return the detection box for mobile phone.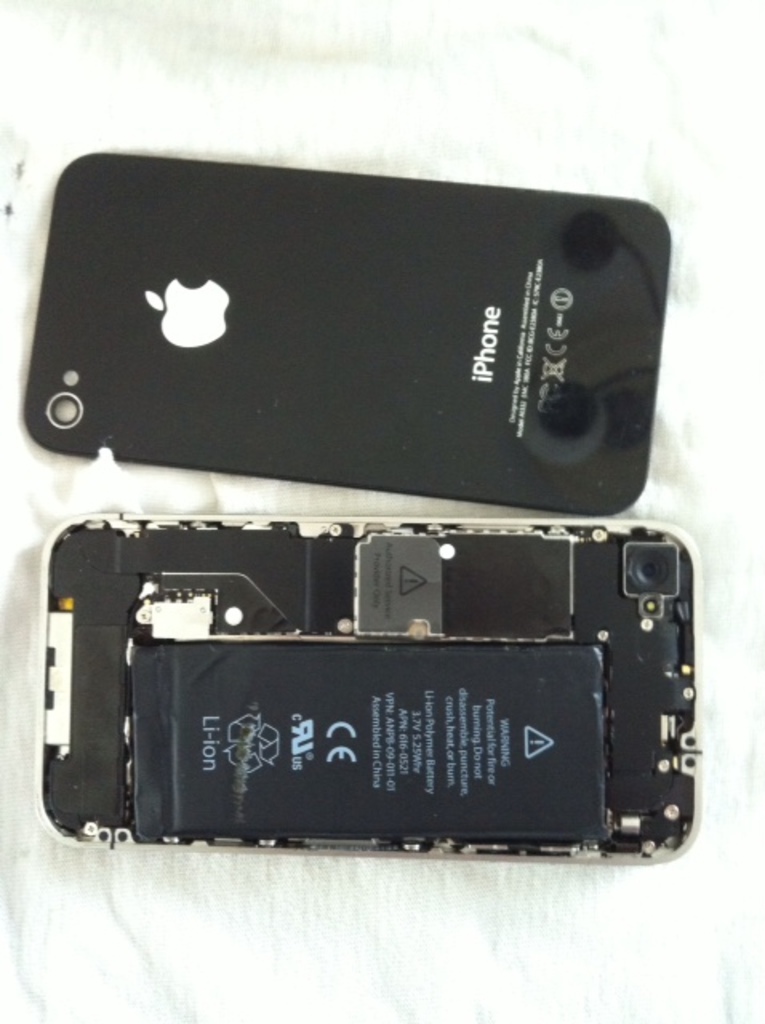
Rect(13, 163, 679, 563).
